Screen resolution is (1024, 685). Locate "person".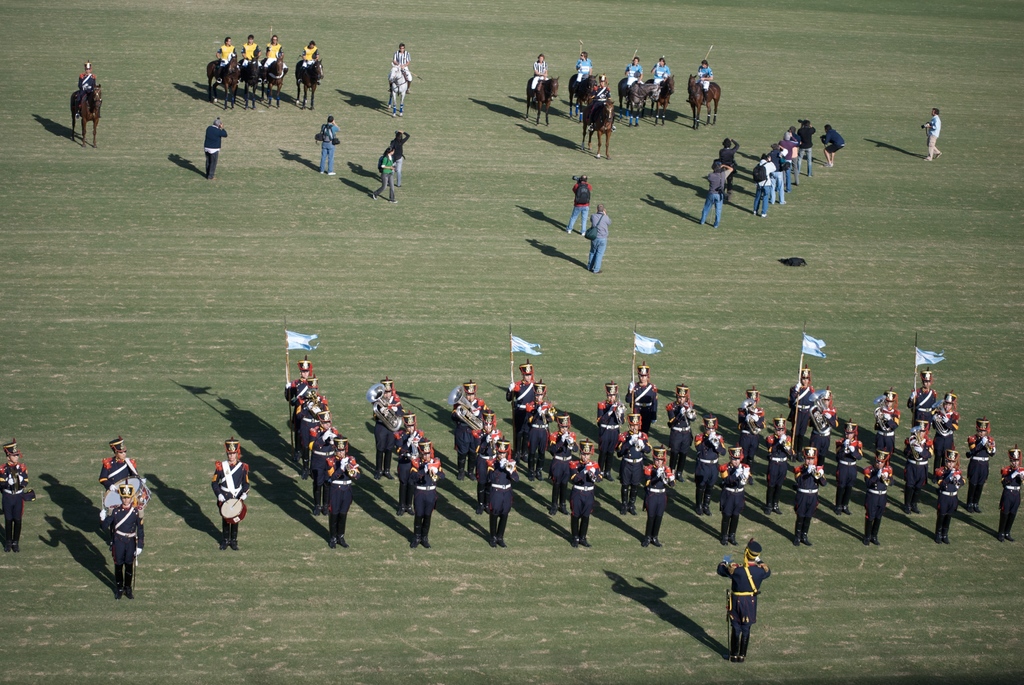
select_region(794, 452, 827, 549).
